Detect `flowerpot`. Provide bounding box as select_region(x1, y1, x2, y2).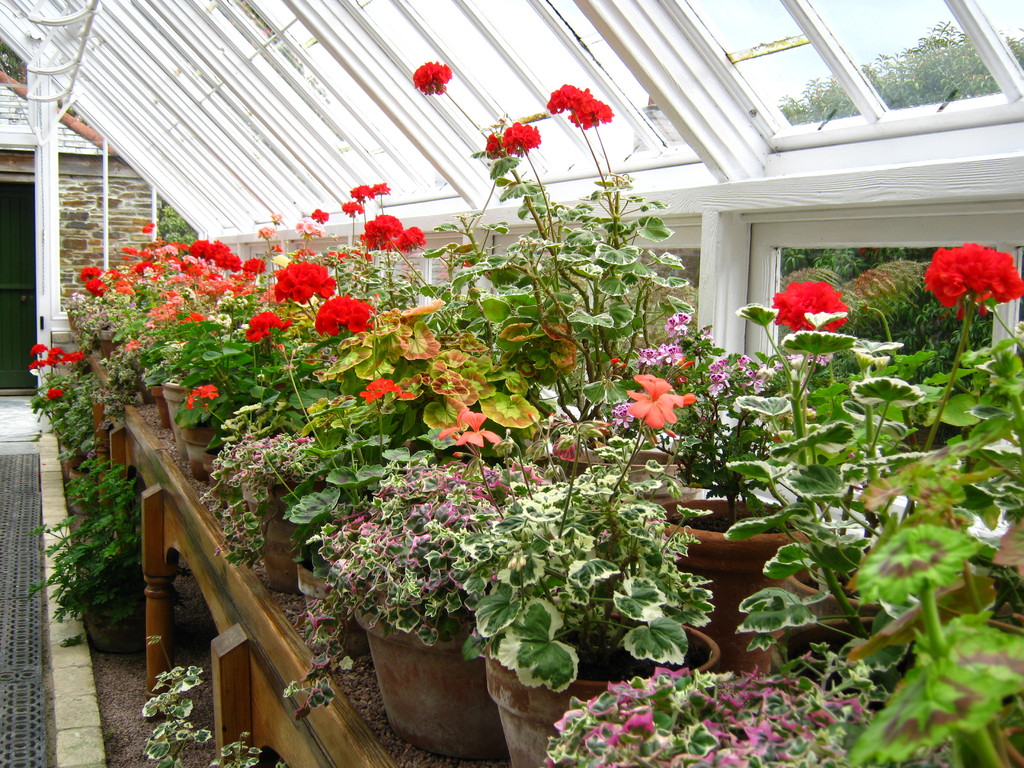
select_region(563, 440, 710, 505).
